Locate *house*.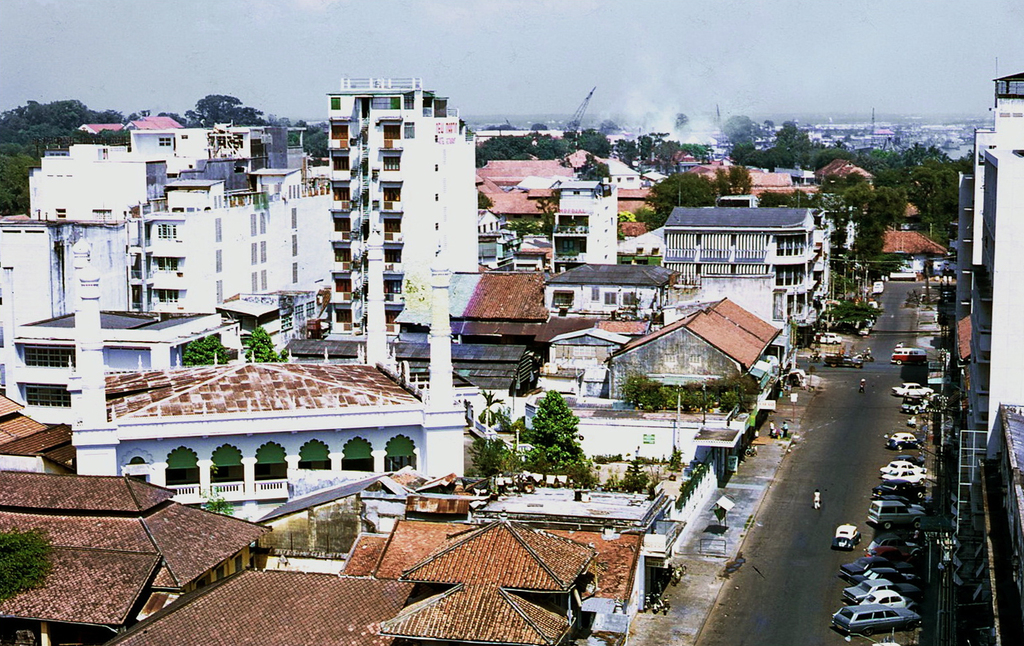
Bounding box: region(549, 322, 618, 407).
